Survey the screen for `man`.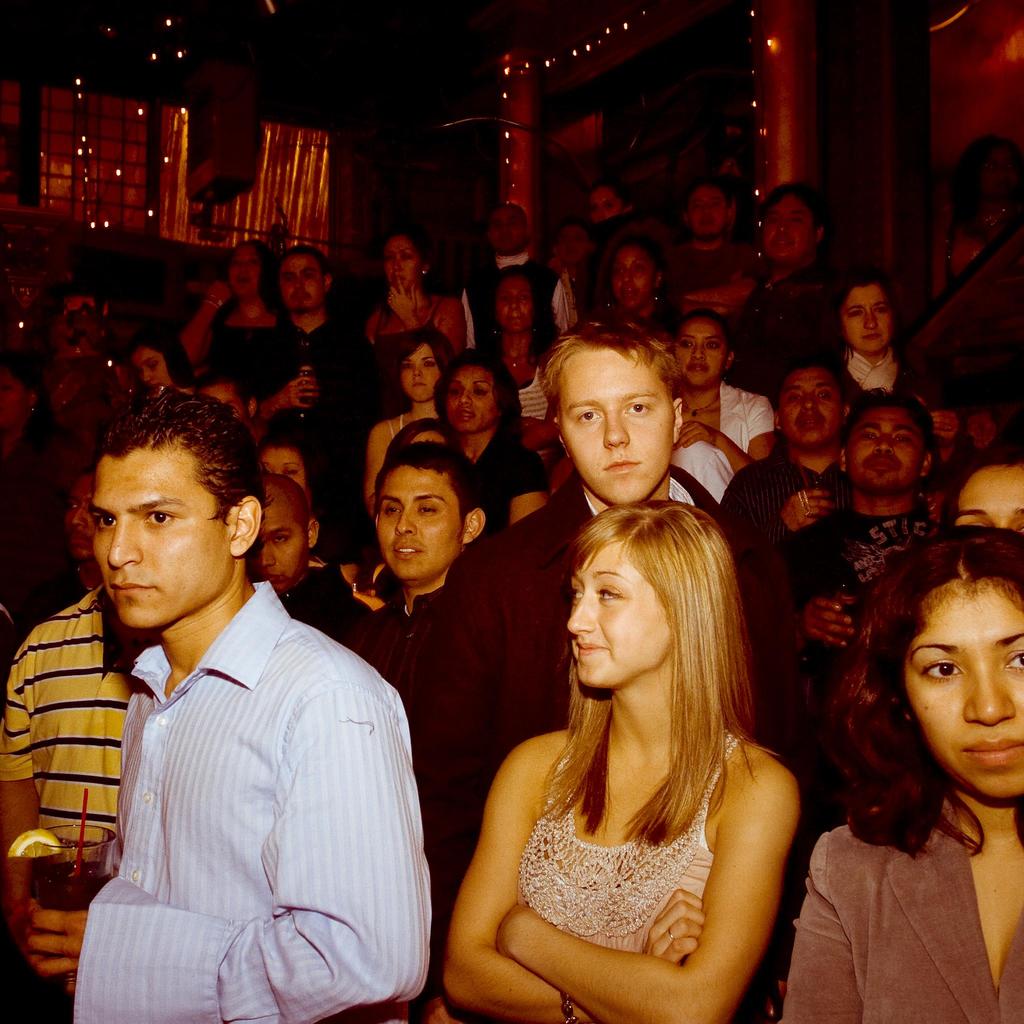
Survey found: bbox=[253, 477, 381, 656].
